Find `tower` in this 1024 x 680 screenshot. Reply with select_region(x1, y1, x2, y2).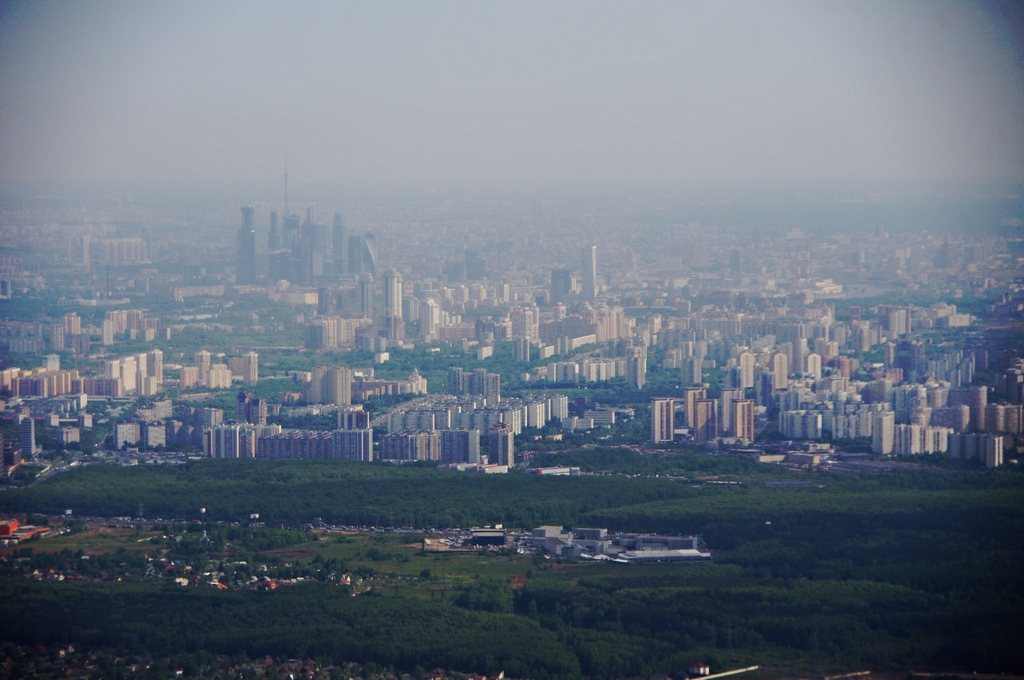
select_region(505, 282, 514, 314).
